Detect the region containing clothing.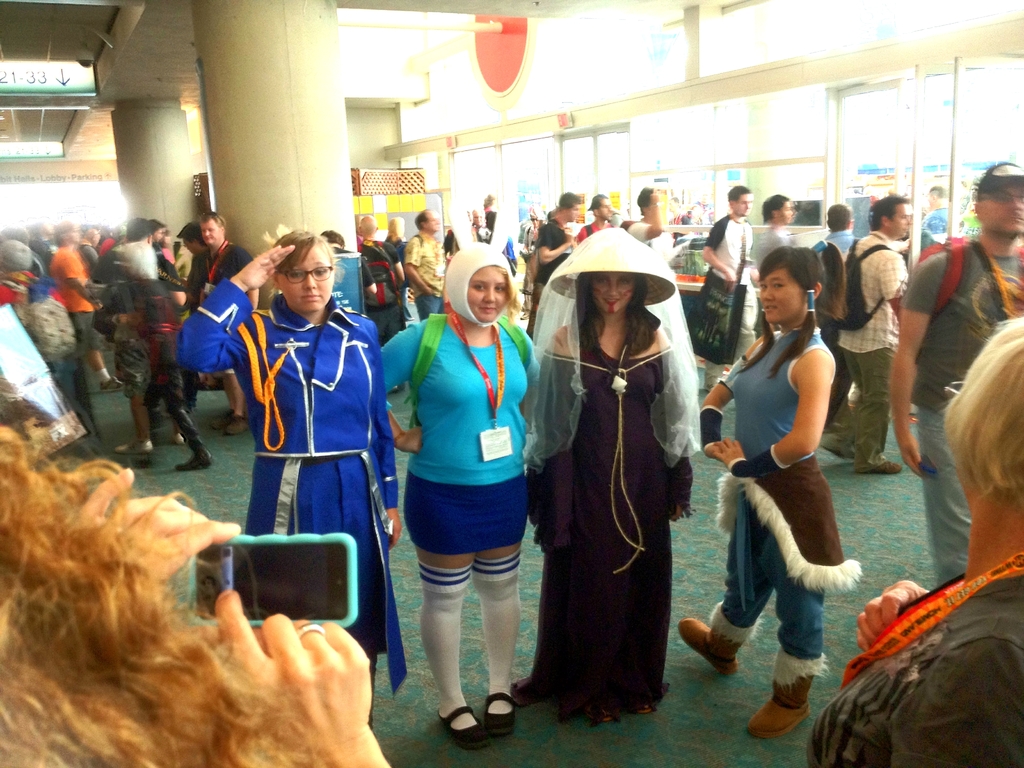
rect(696, 213, 749, 346).
